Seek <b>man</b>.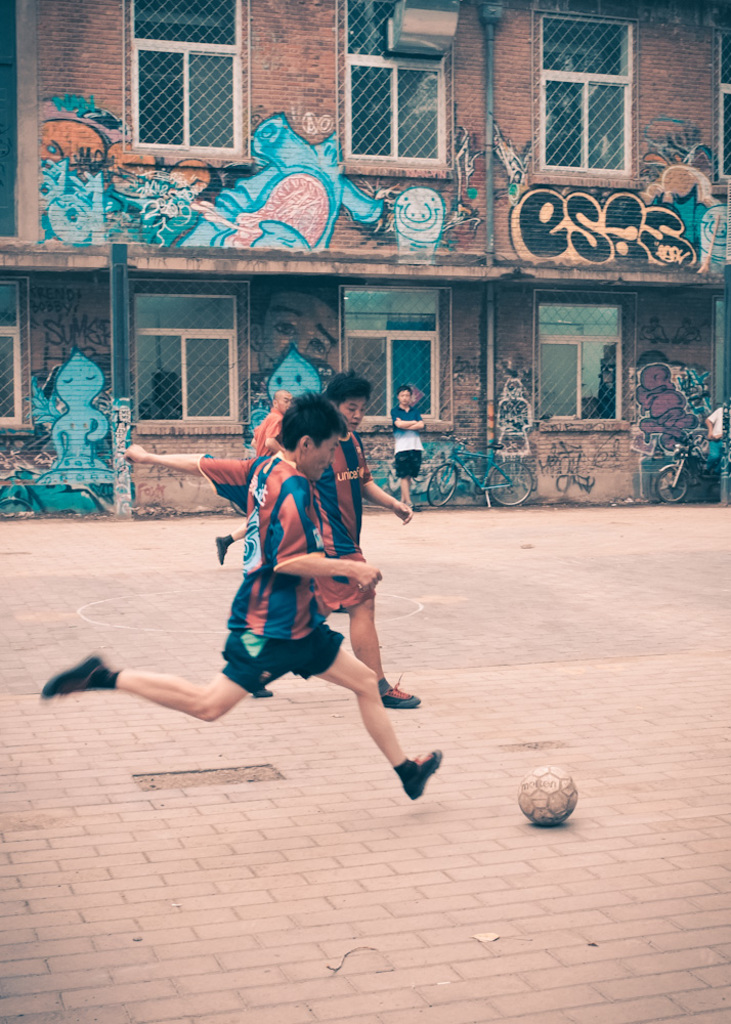
region(322, 370, 430, 707).
